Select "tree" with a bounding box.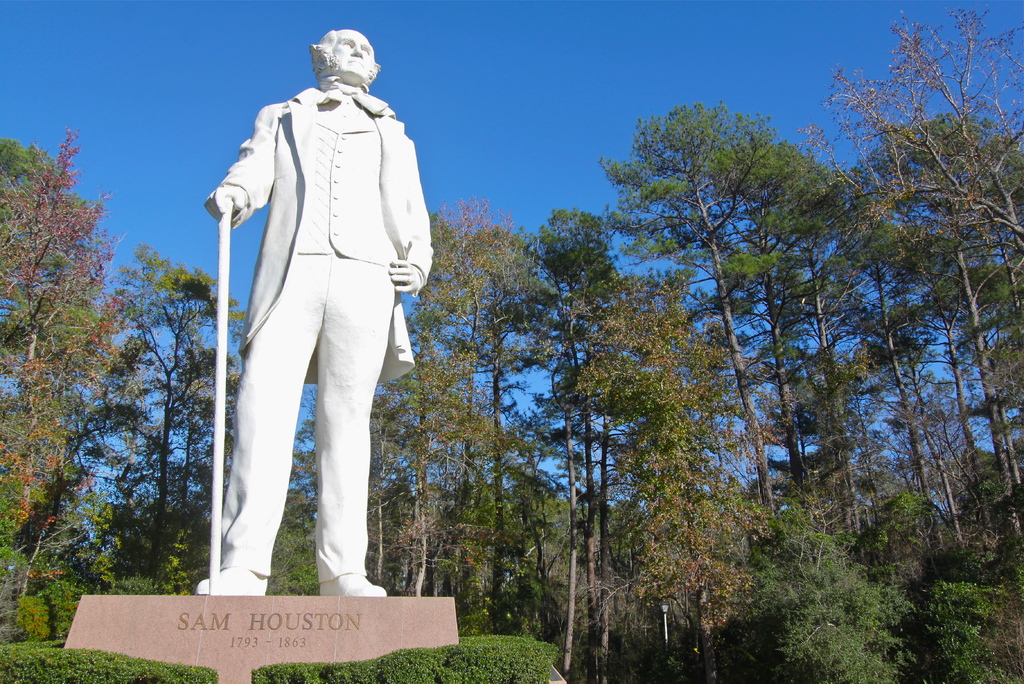
596/81/892/541.
